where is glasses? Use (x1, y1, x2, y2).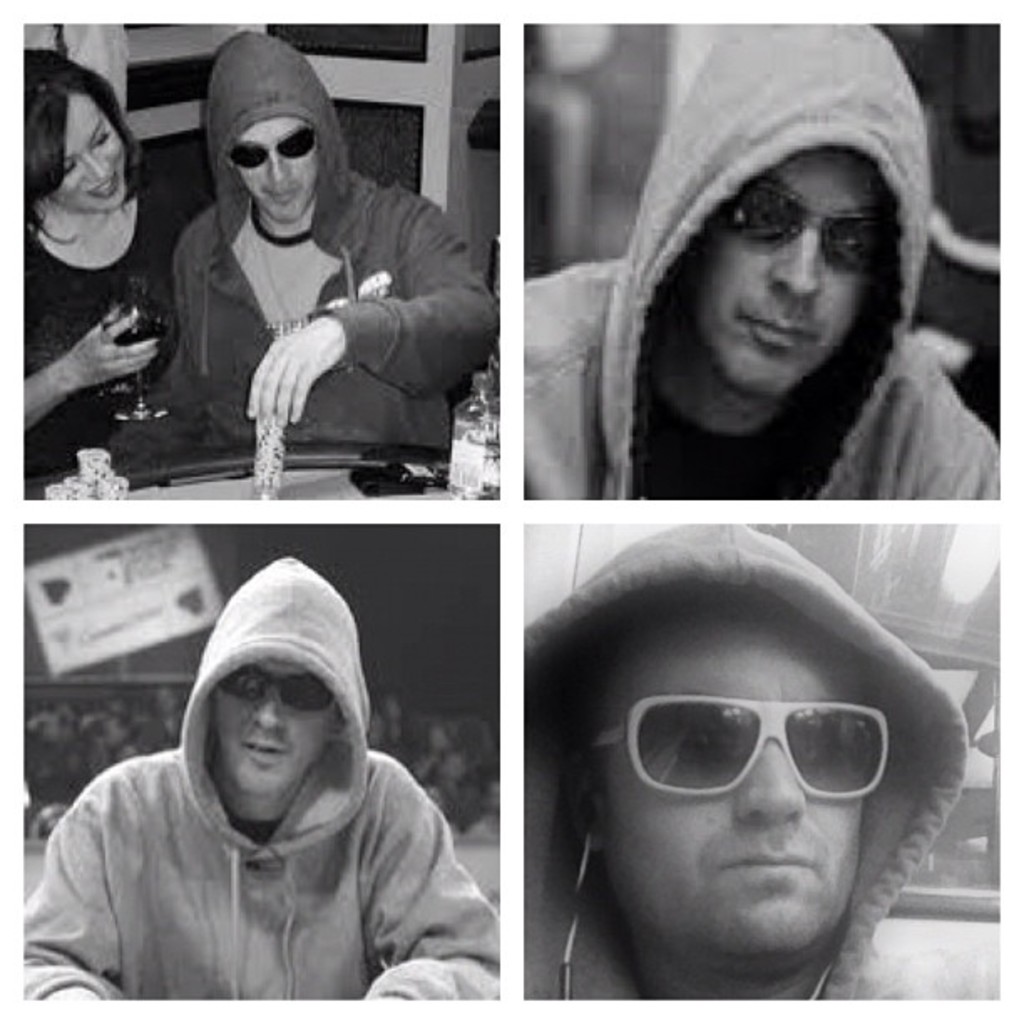
(228, 663, 348, 728).
